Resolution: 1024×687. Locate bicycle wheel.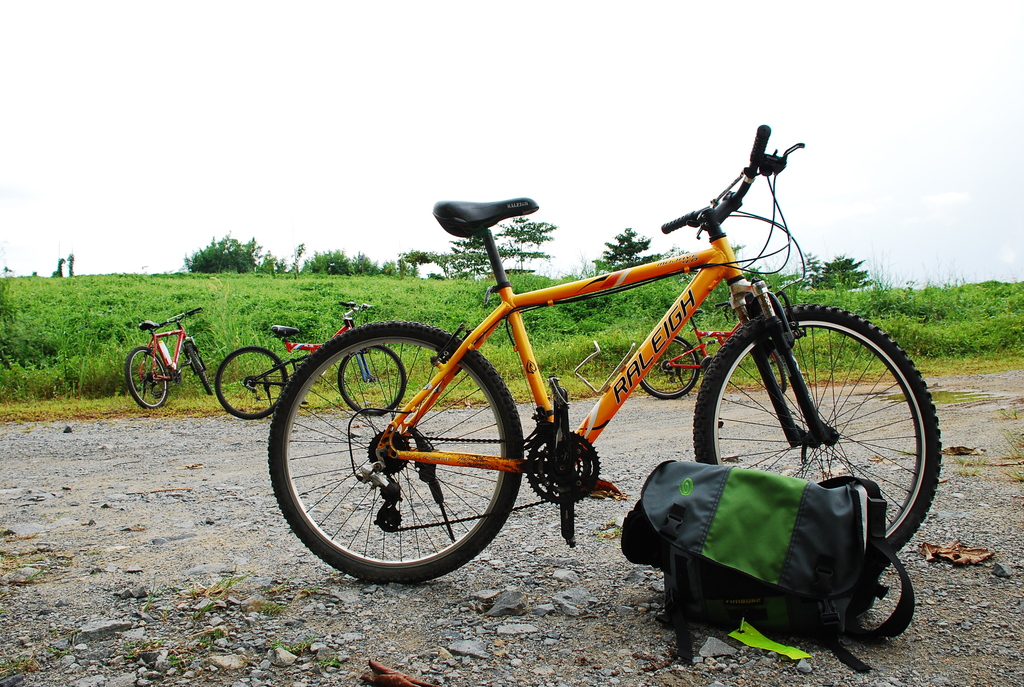
[x1=641, y1=333, x2=705, y2=405].
